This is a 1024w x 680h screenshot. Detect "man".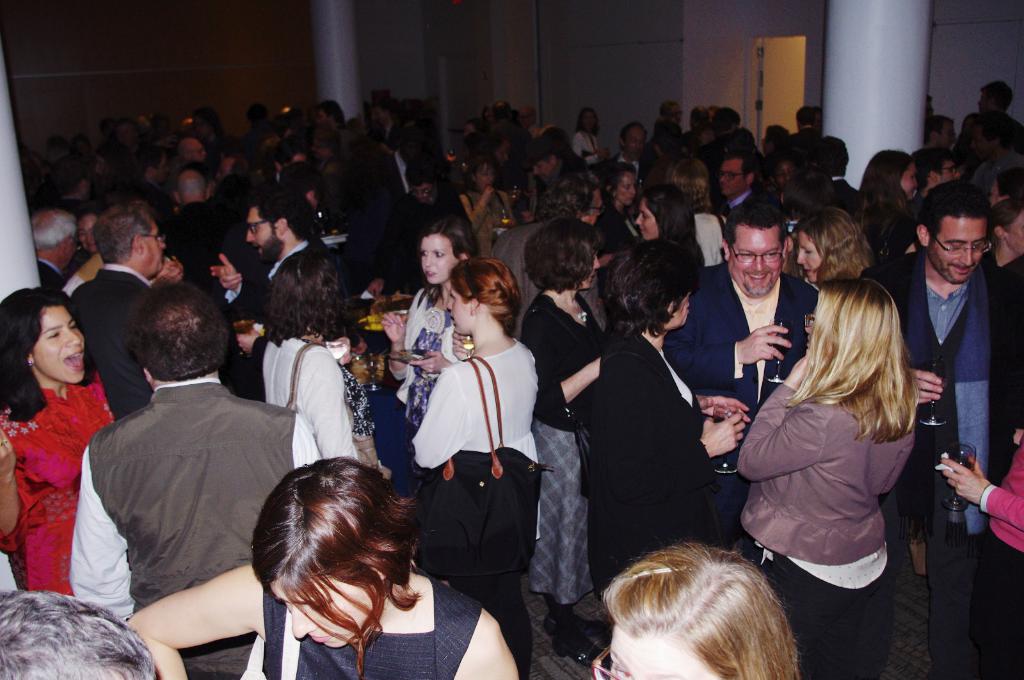
region(812, 139, 861, 214).
